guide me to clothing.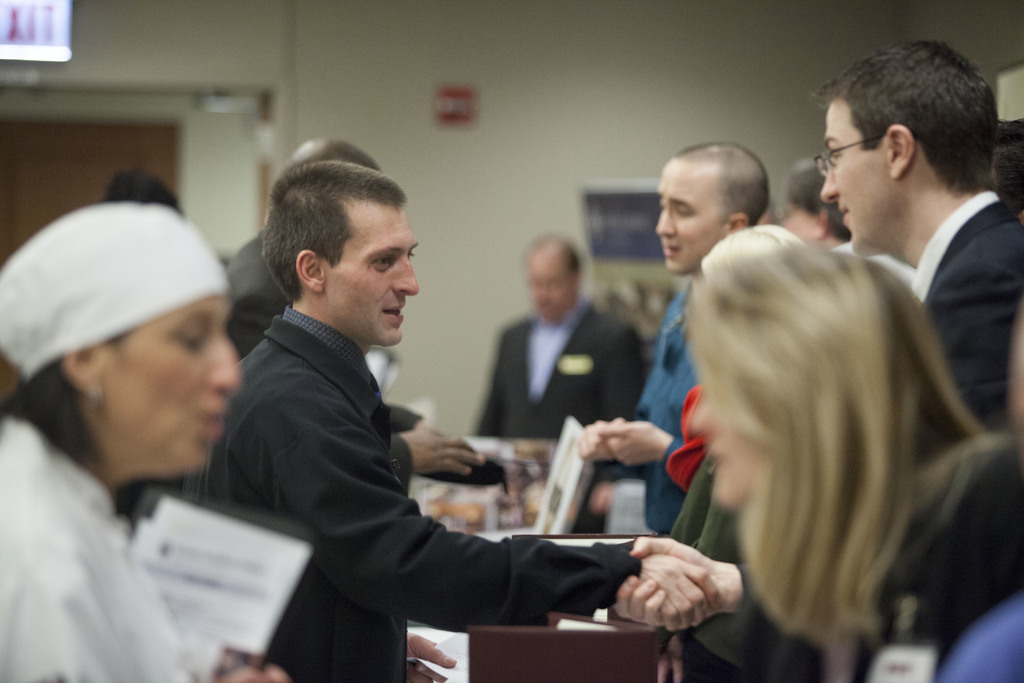
Guidance: (x1=161, y1=297, x2=650, y2=682).
